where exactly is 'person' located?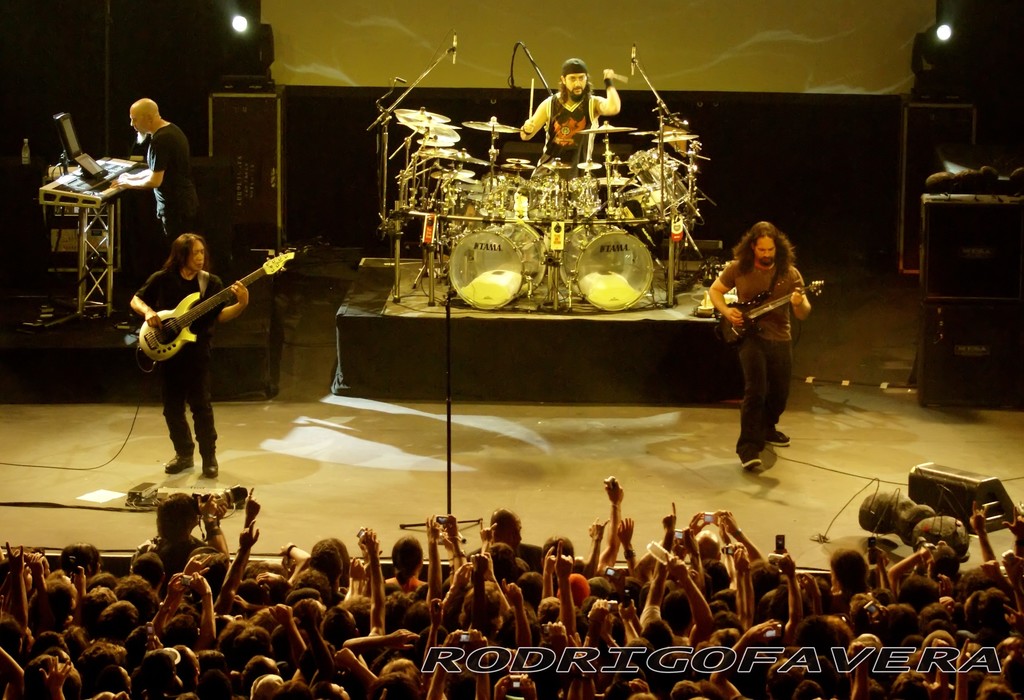
Its bounding box is l=124, t=232, r=249, b=480.
